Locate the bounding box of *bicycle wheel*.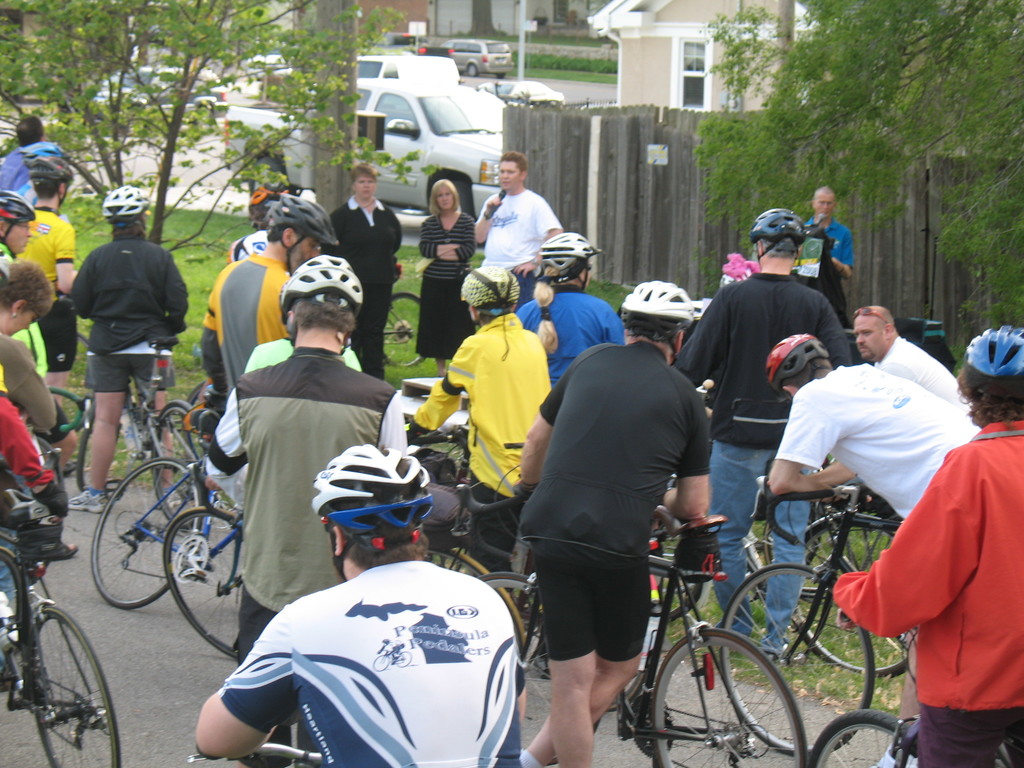
Bounding box: 652,515,710,624.
